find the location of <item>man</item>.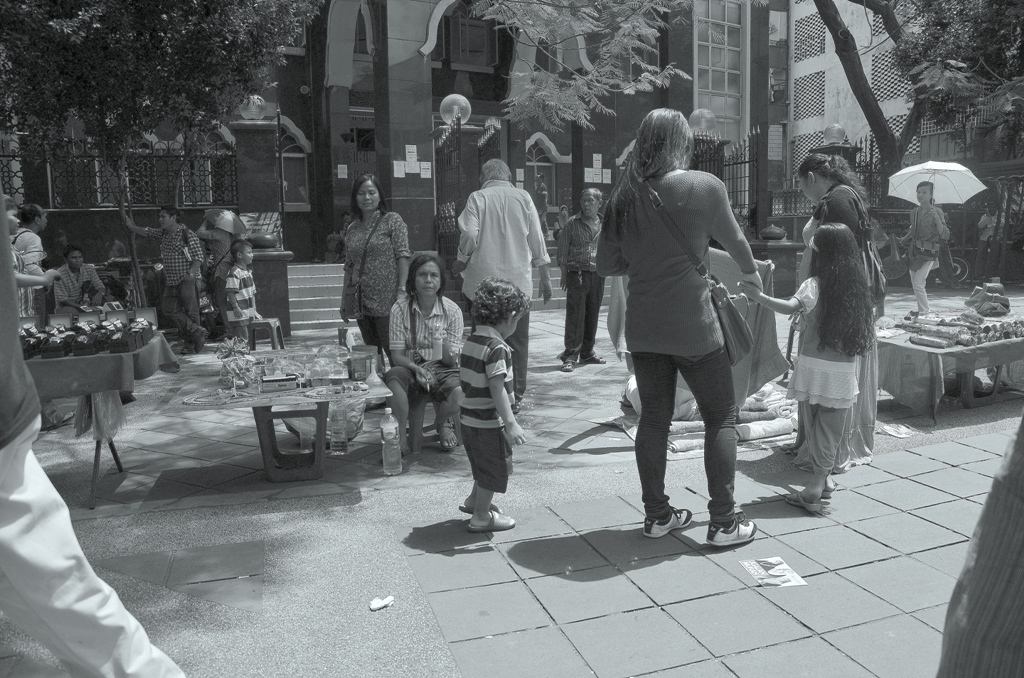
Location: bbox(464, 153, 545, 410).
